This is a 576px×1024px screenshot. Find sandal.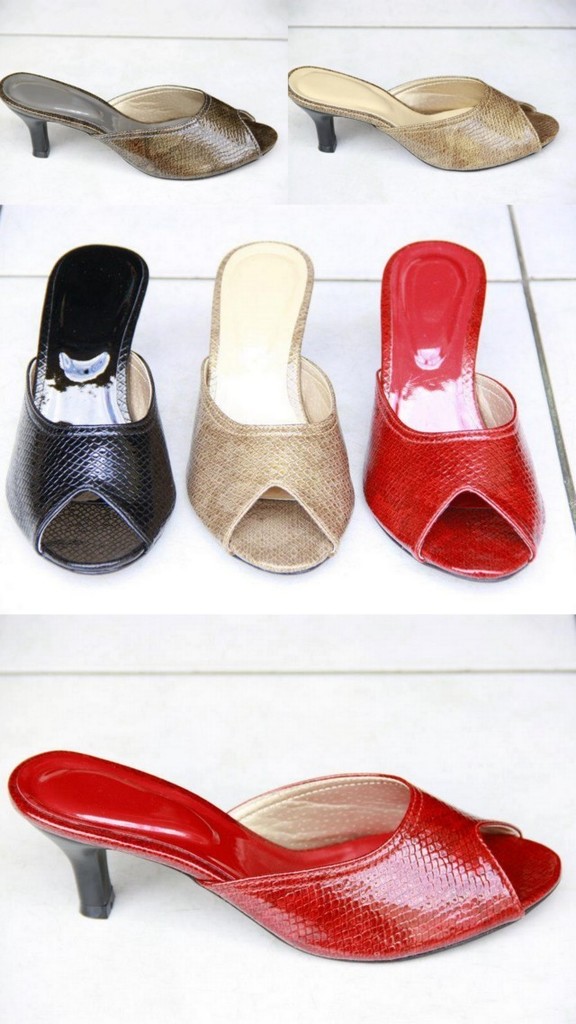
Bounding box: {"left": 367, "top": 214, "right": 532, "bottom": 569}.
